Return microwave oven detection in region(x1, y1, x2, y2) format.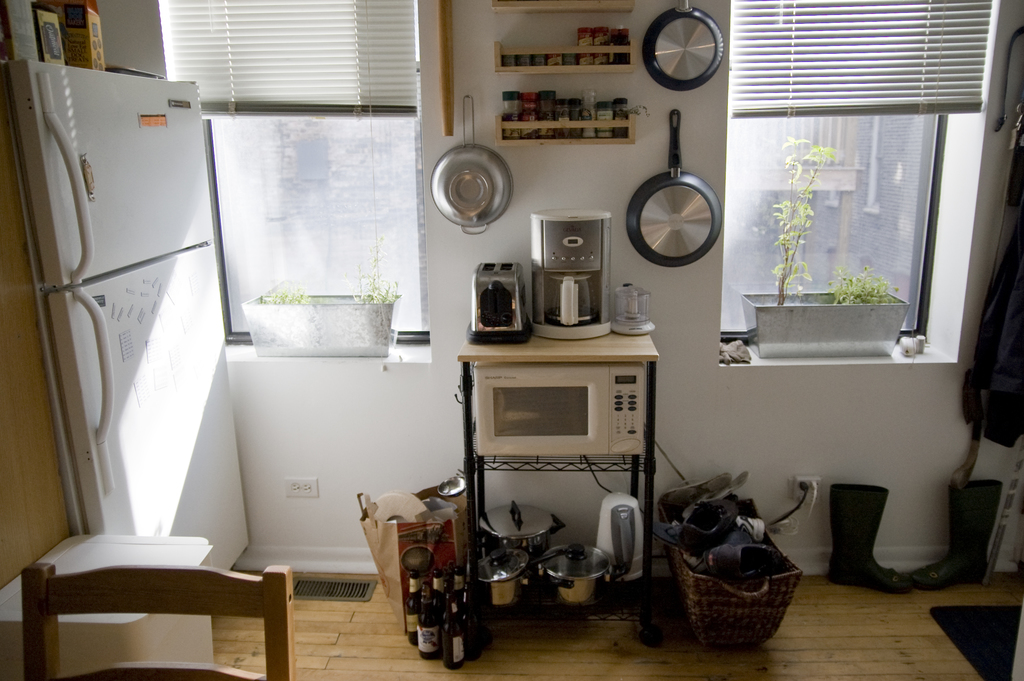
region(478, 359, 646, 455).
